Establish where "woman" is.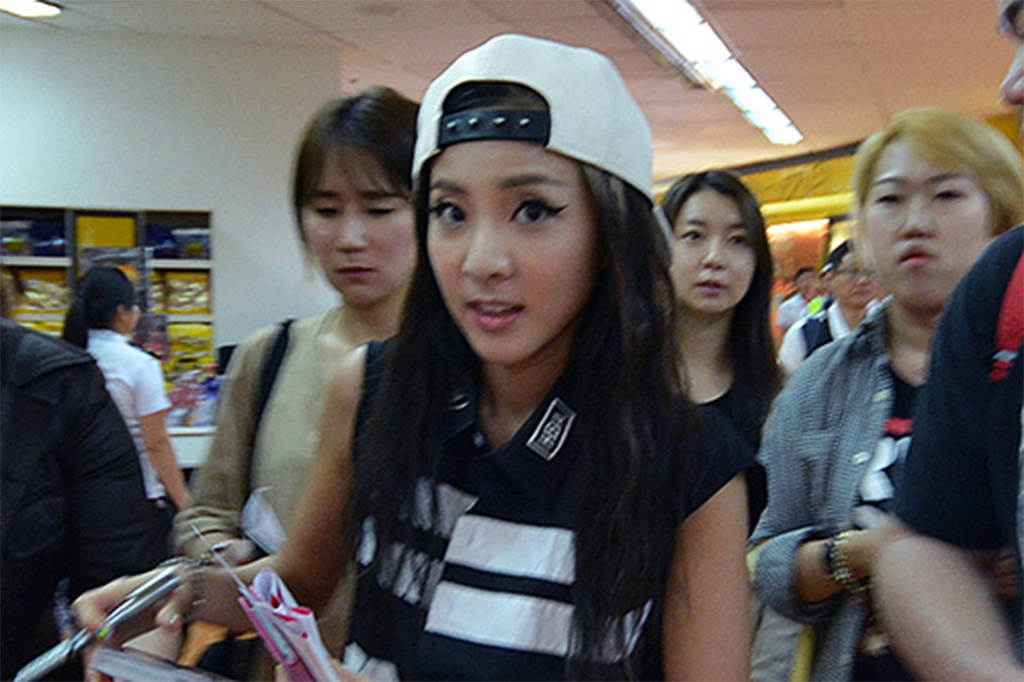
Established at detection(54, 262, 199, 527).
